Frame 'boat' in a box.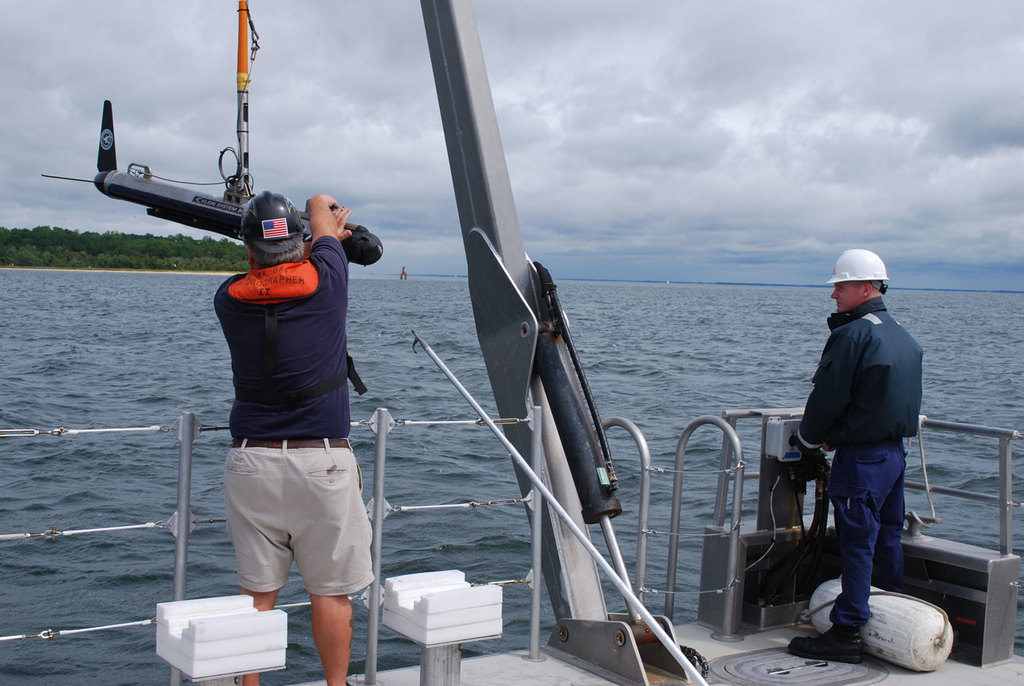
[left=0, top=0, right=1023, bottom=685].
